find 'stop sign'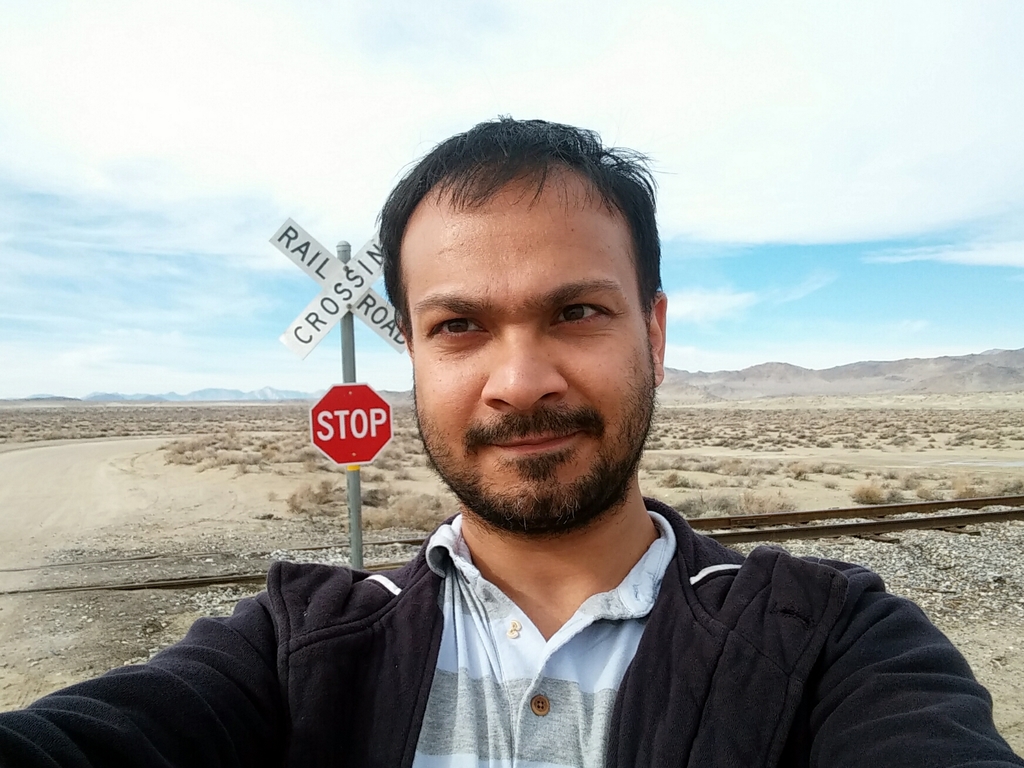
<region>310, 382, 392, 467</region>
